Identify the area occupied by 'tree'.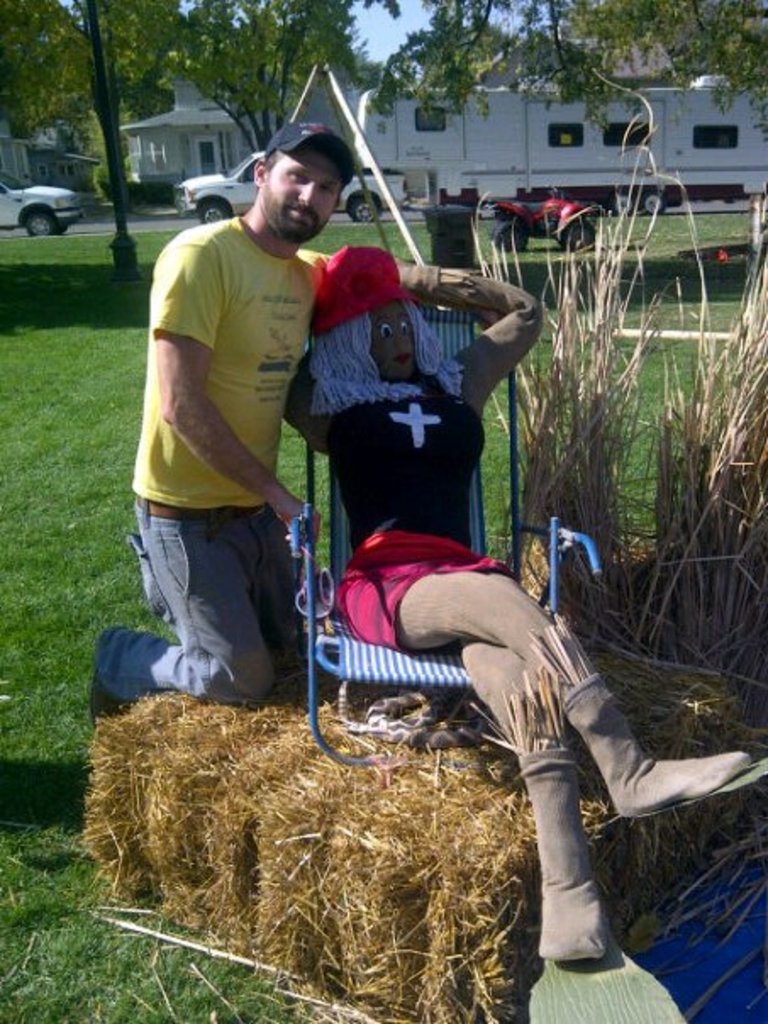
Area: 0 0 402 271.
